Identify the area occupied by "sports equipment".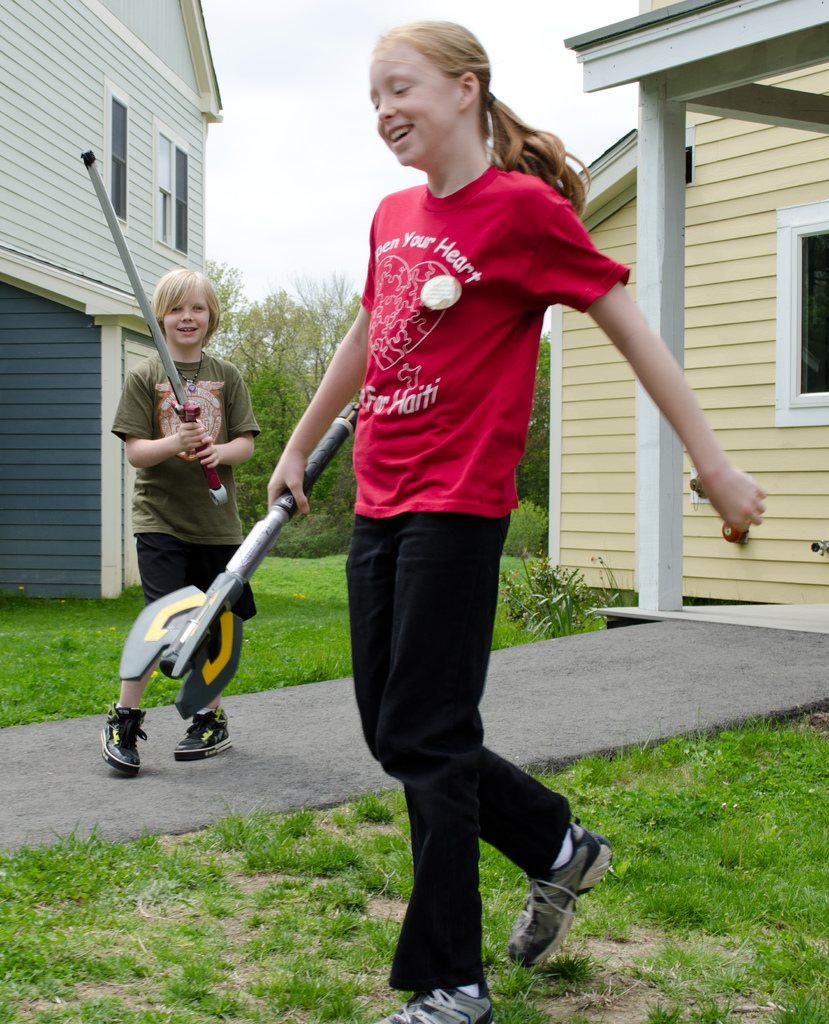
Area: crop(510, 818, 612, 970).
